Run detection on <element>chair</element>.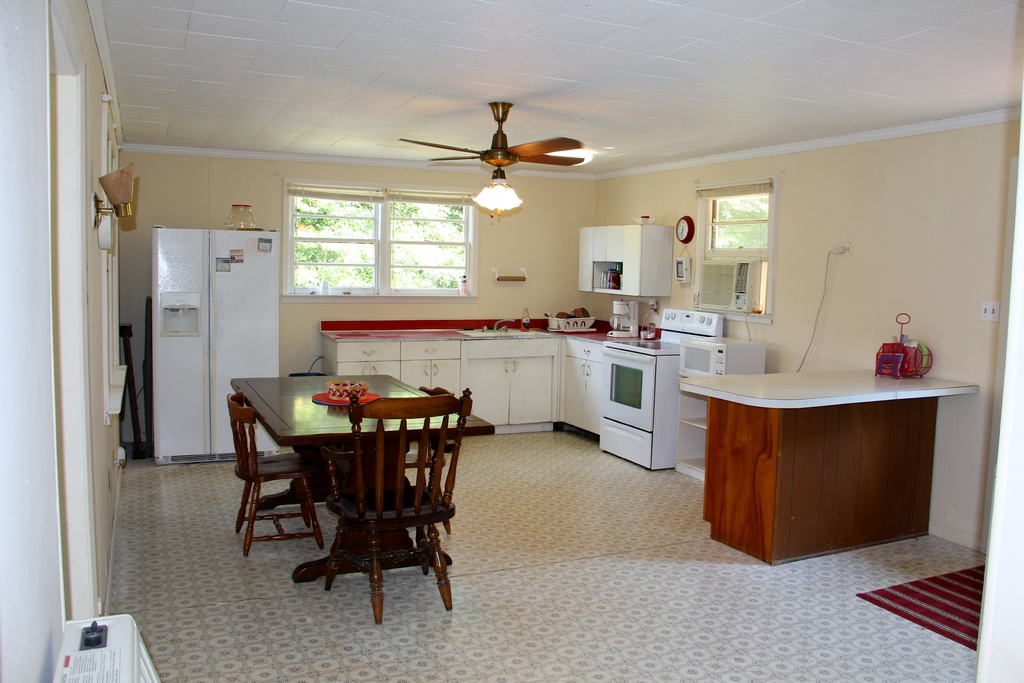
Result: {"left": 276, "top": 381, "right": 470, "bottom": 631}.
